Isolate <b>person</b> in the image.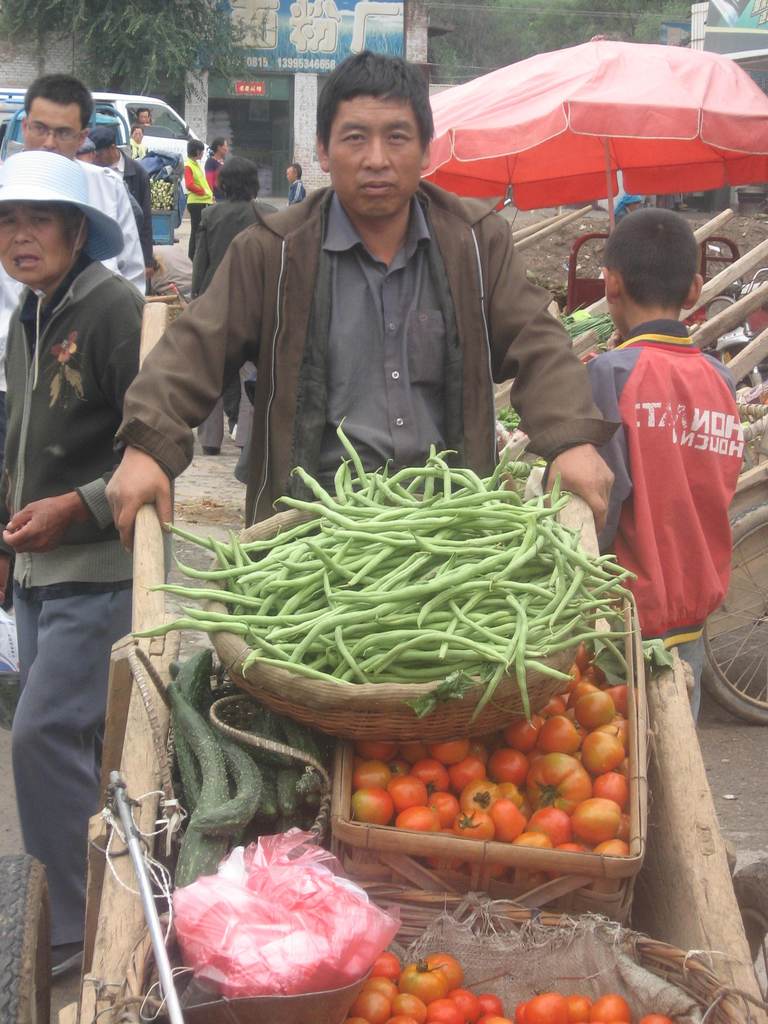
Isolated region: crop(84, 121, 157, 273).
